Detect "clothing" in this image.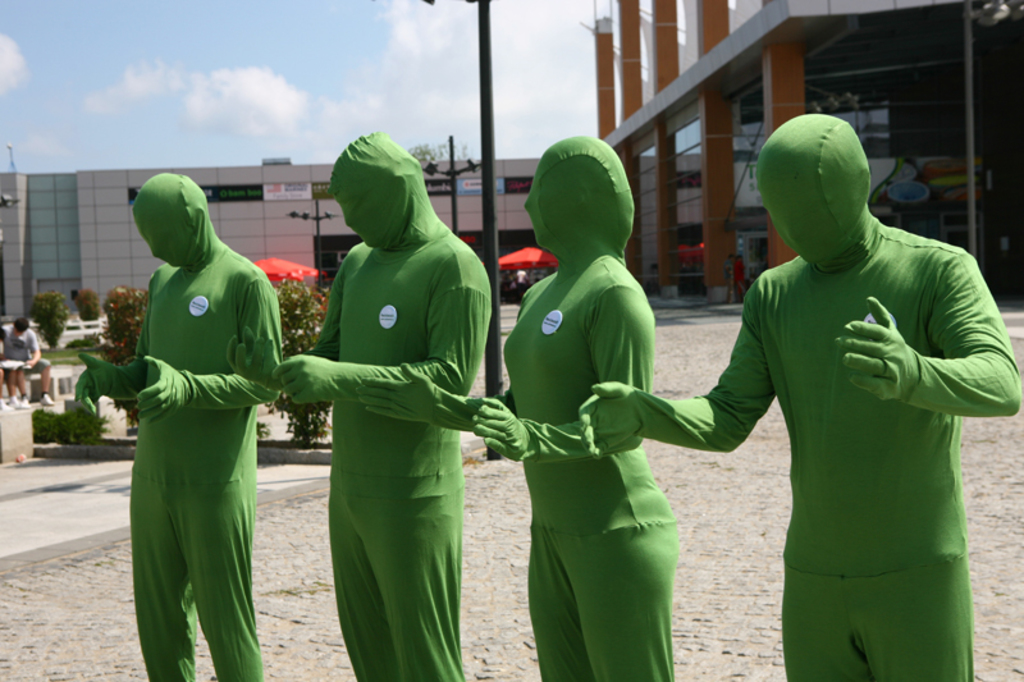
Detection: (275, 131, 495, 681).
